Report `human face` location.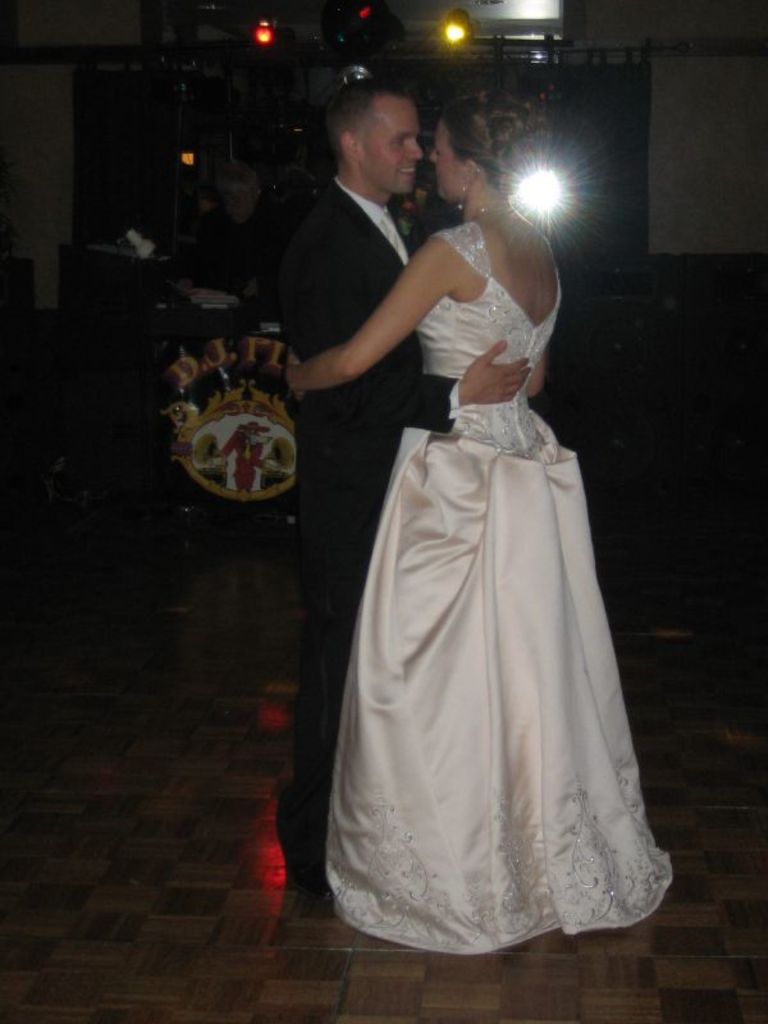
Report: l=361, t=91, r=422, b=197.
